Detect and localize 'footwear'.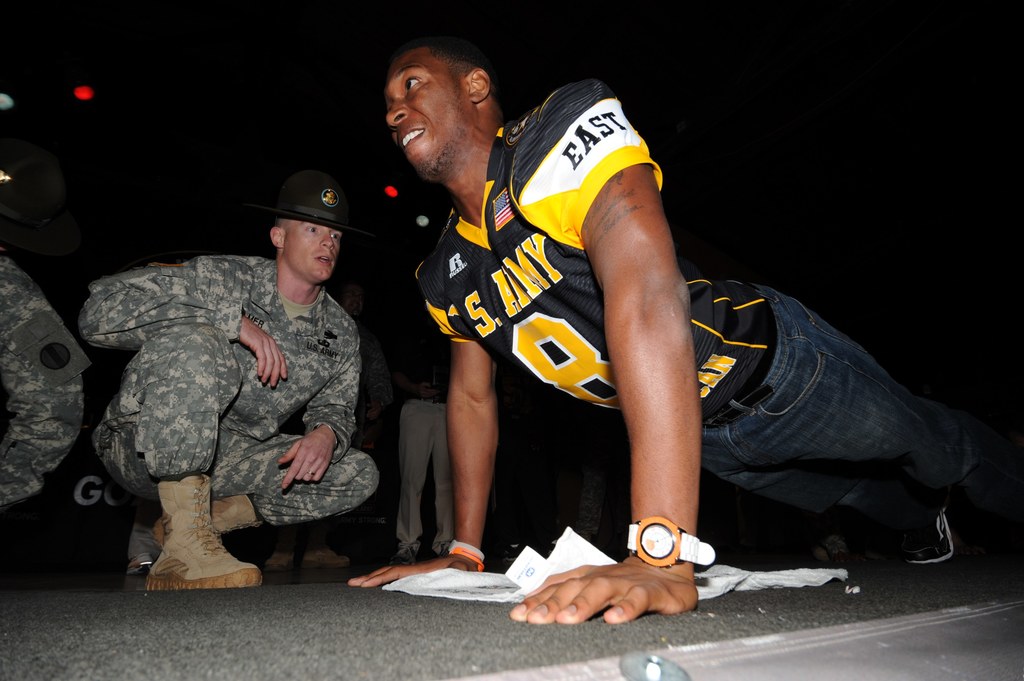
Localized at detection(124, 552, 154, 586).
